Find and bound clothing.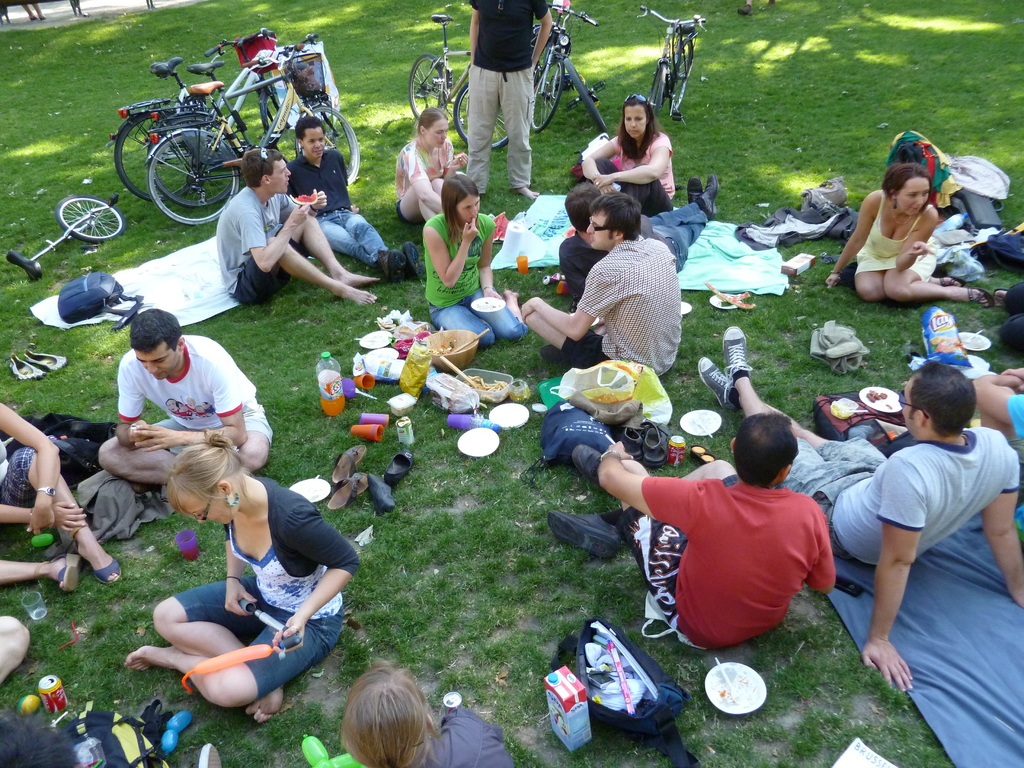
Bound: locate(1006, 392, 1023, 438).
